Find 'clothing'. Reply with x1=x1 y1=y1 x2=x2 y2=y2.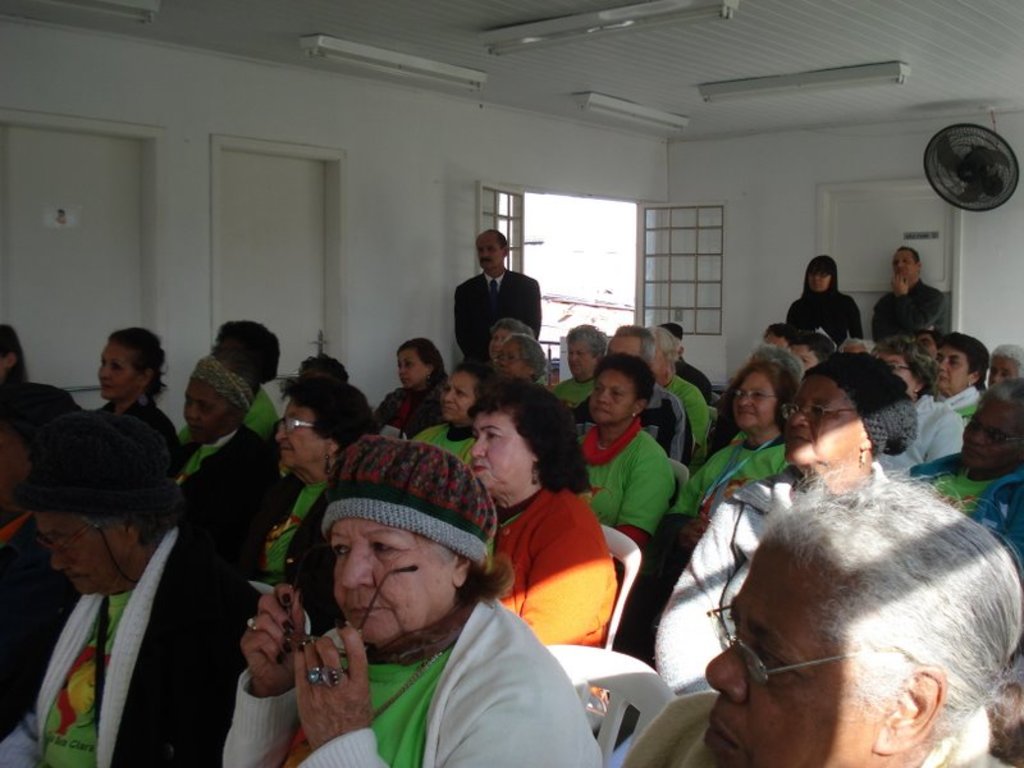
x1=890 y1=392 x2=968 y2=470.
